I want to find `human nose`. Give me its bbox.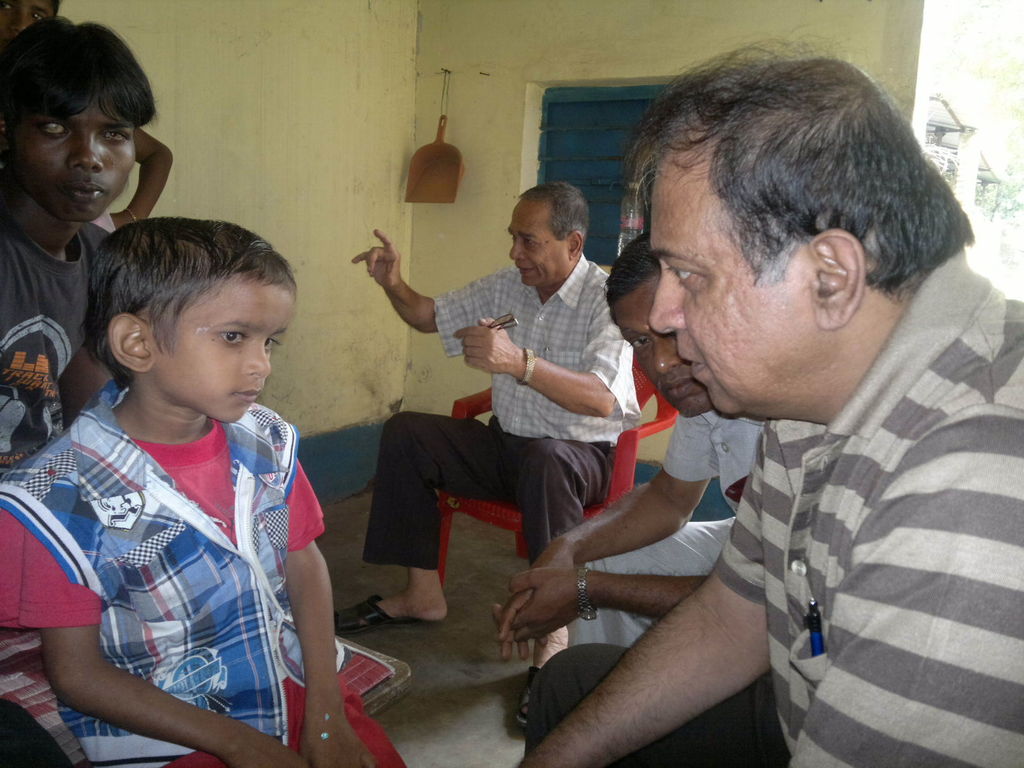
locate(652, 343, 675, 373).
